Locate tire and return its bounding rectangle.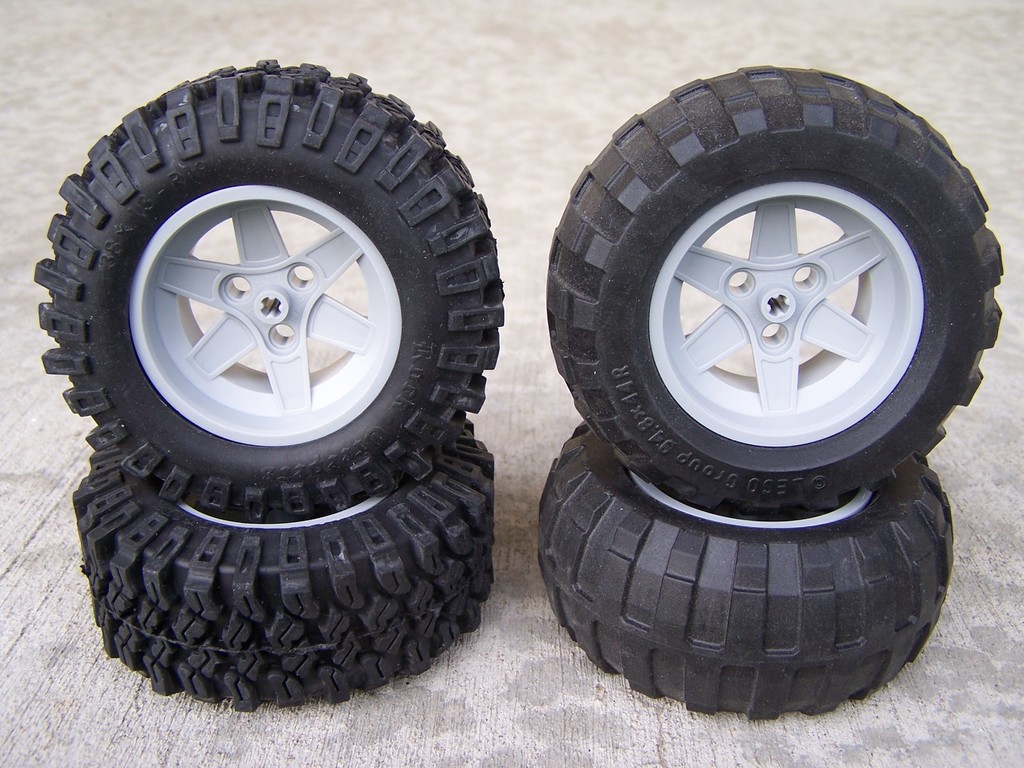
(71, 418, 495, 711).
